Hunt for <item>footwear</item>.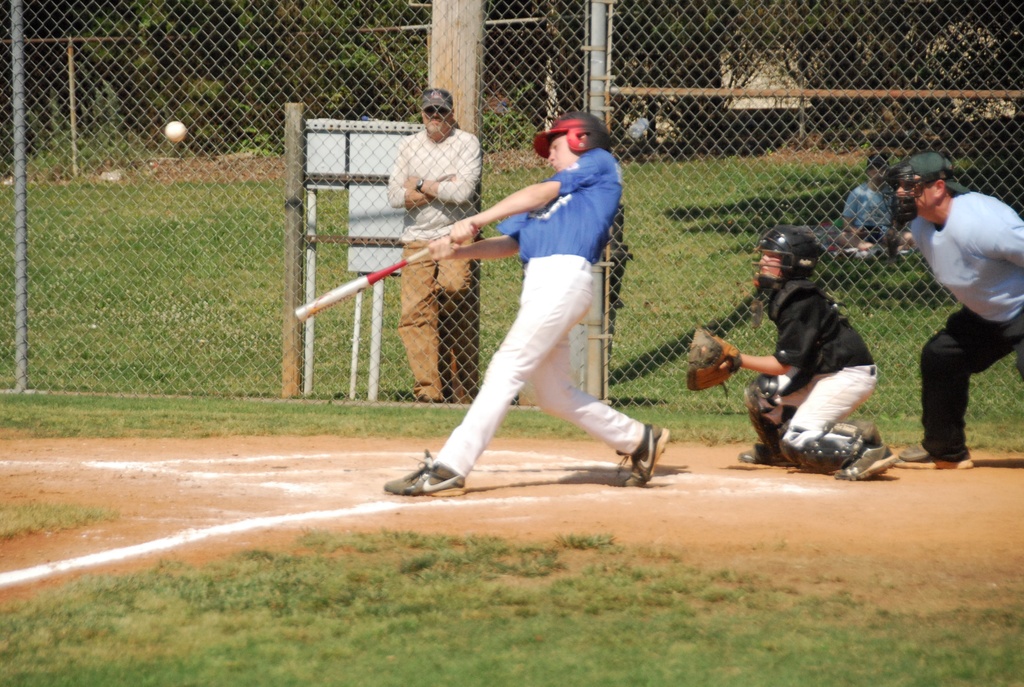
Hunted down at locate(740, 431, 780, 462).
